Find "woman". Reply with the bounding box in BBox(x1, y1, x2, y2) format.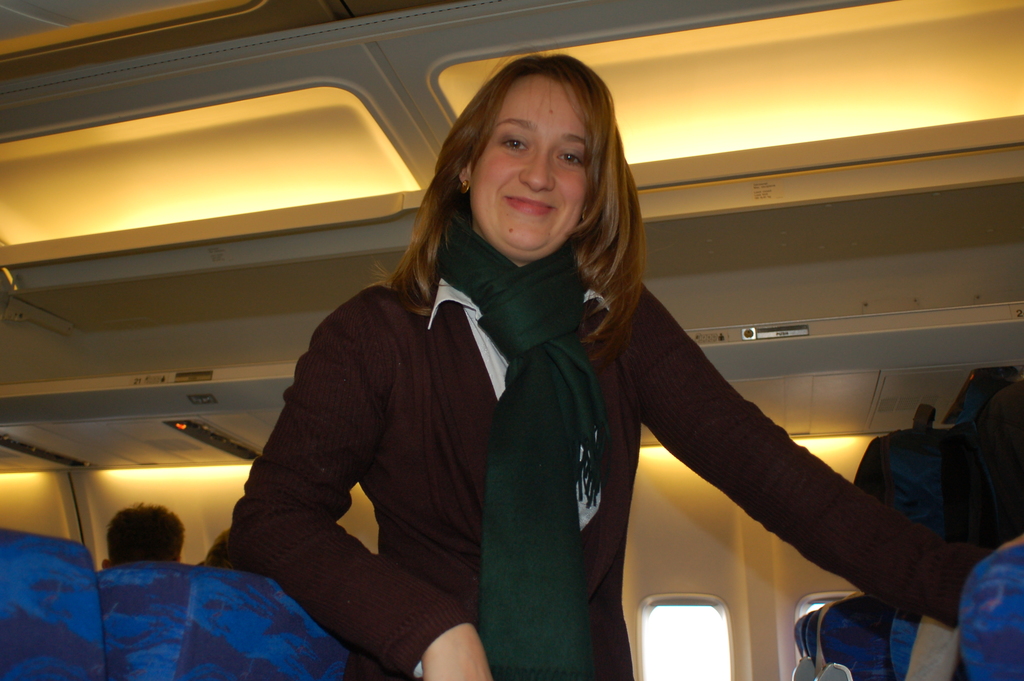
BBox(175, 99, 881, 666).
